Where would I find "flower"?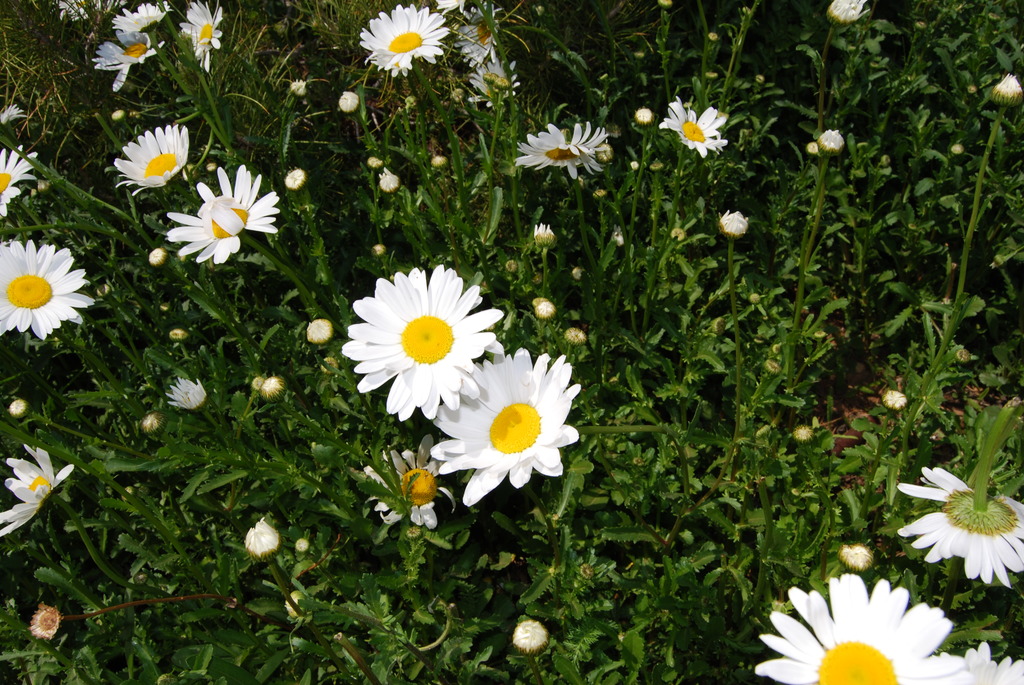
At Rect(0, 141, 41, 221).
